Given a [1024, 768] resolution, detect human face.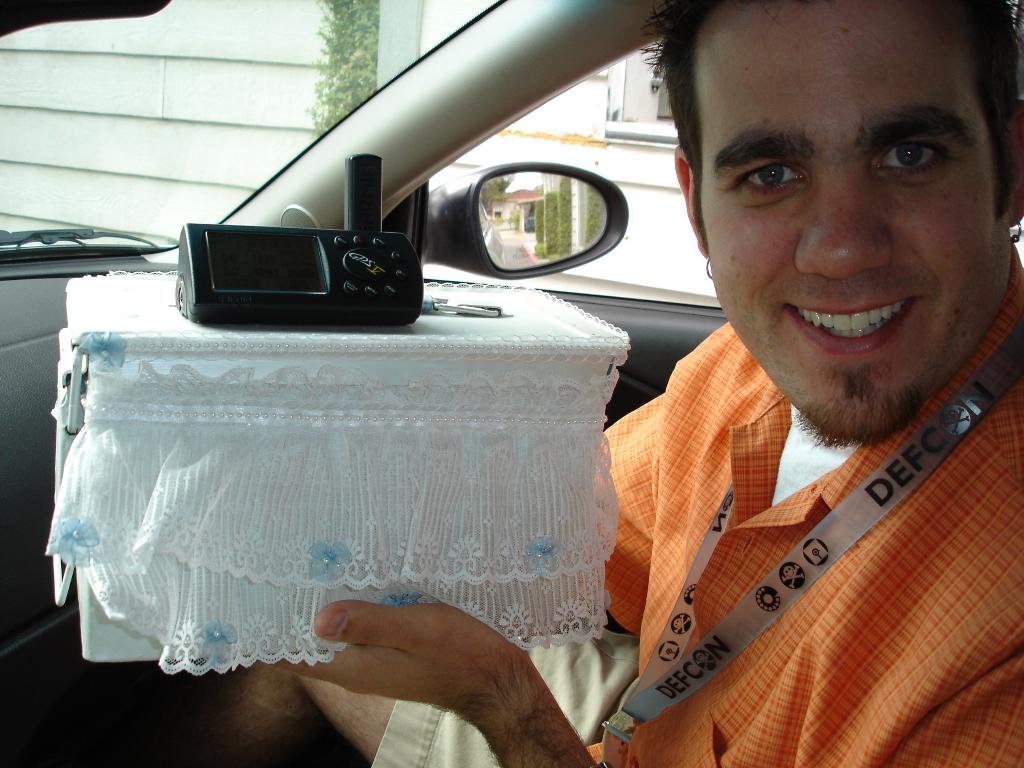
692, 0, 1009, 438.
